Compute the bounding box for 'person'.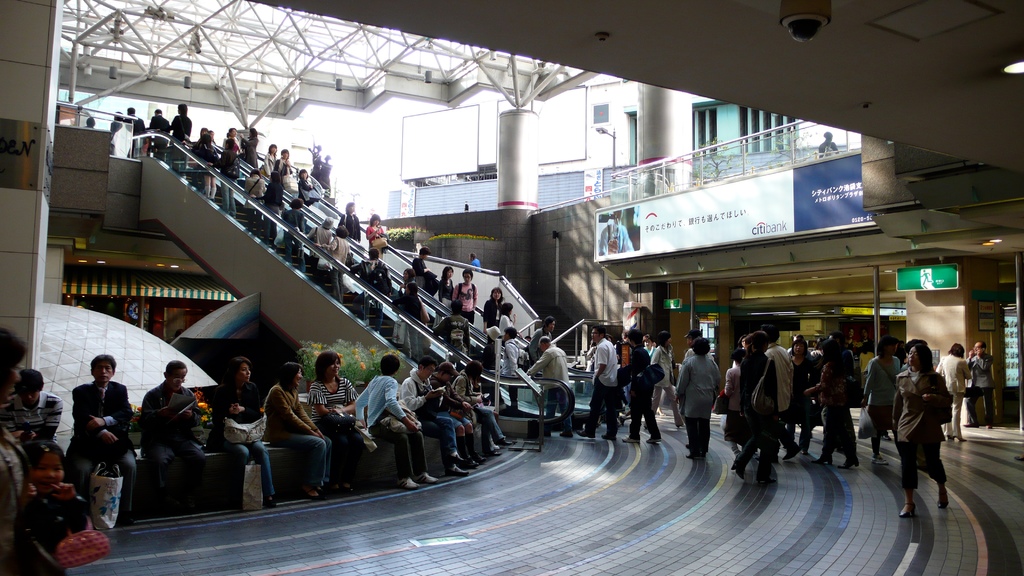
[817, 132, 838, 159].
